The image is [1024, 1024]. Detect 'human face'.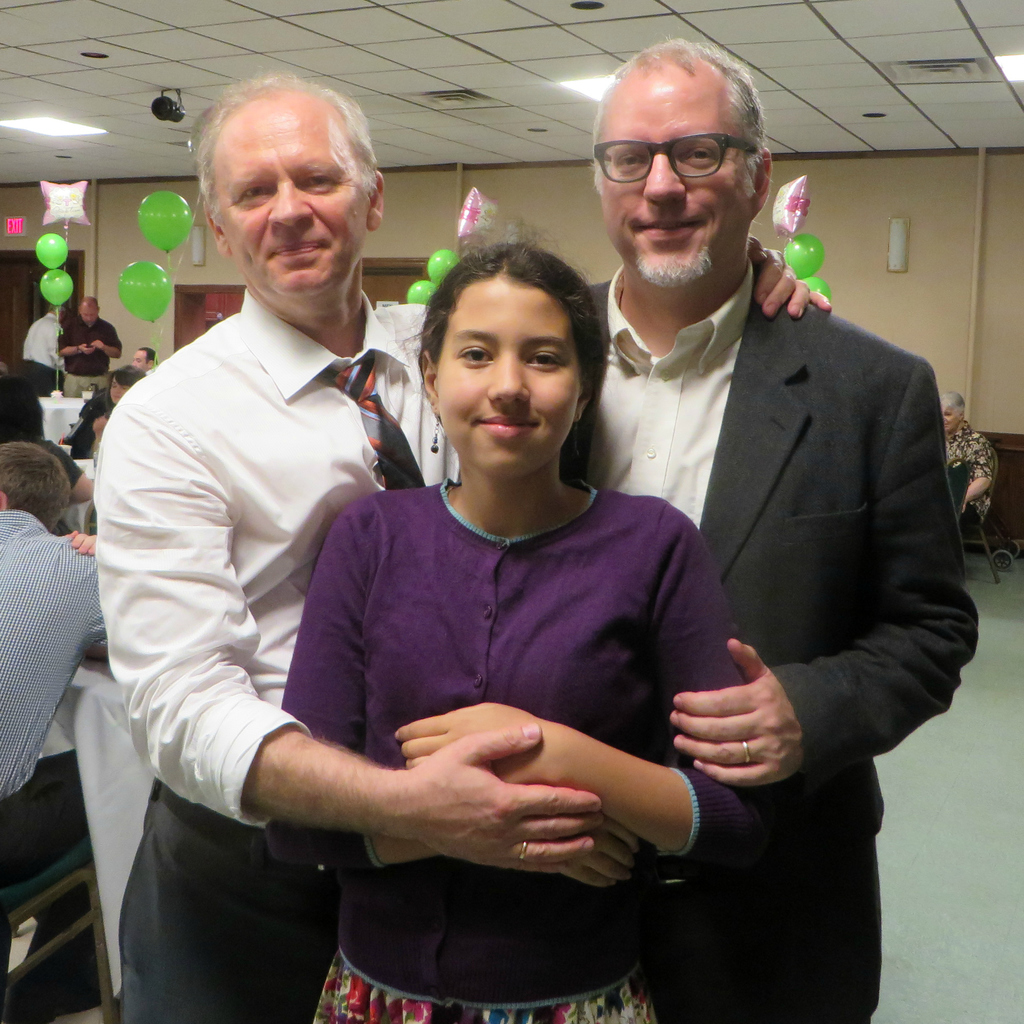
Detection: crop(600, 76, 756, 284).
